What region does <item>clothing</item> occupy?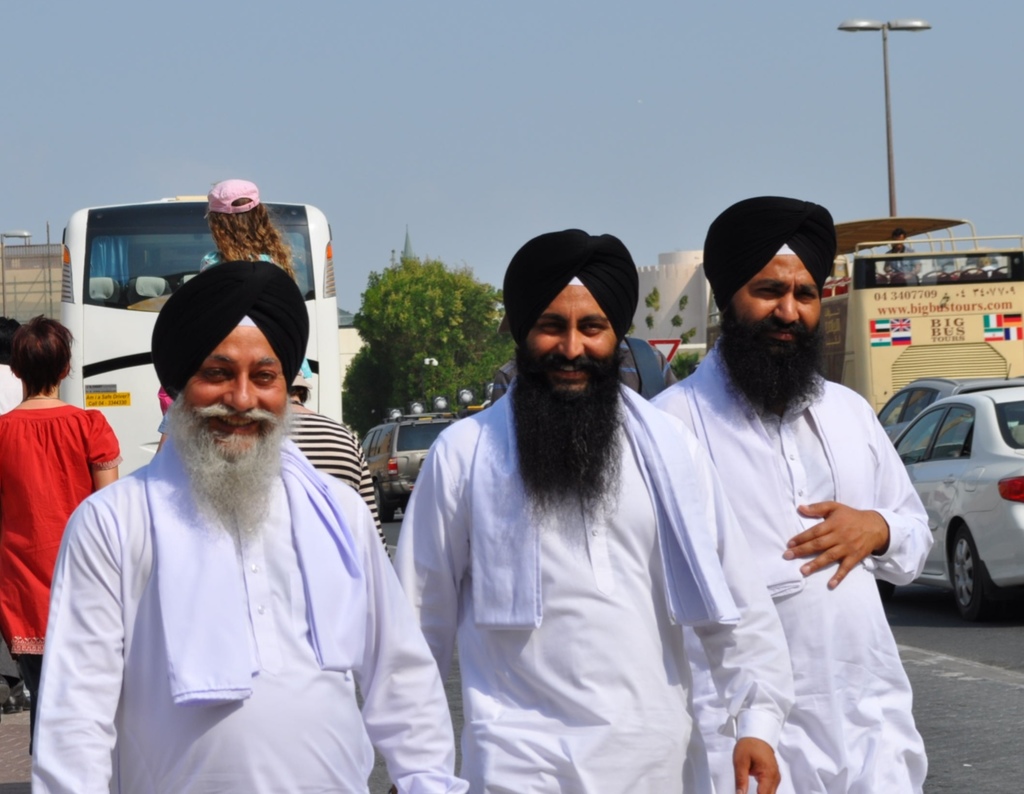
{"left": 23, "top": 459, "right": 479, "bottom": 793}.
